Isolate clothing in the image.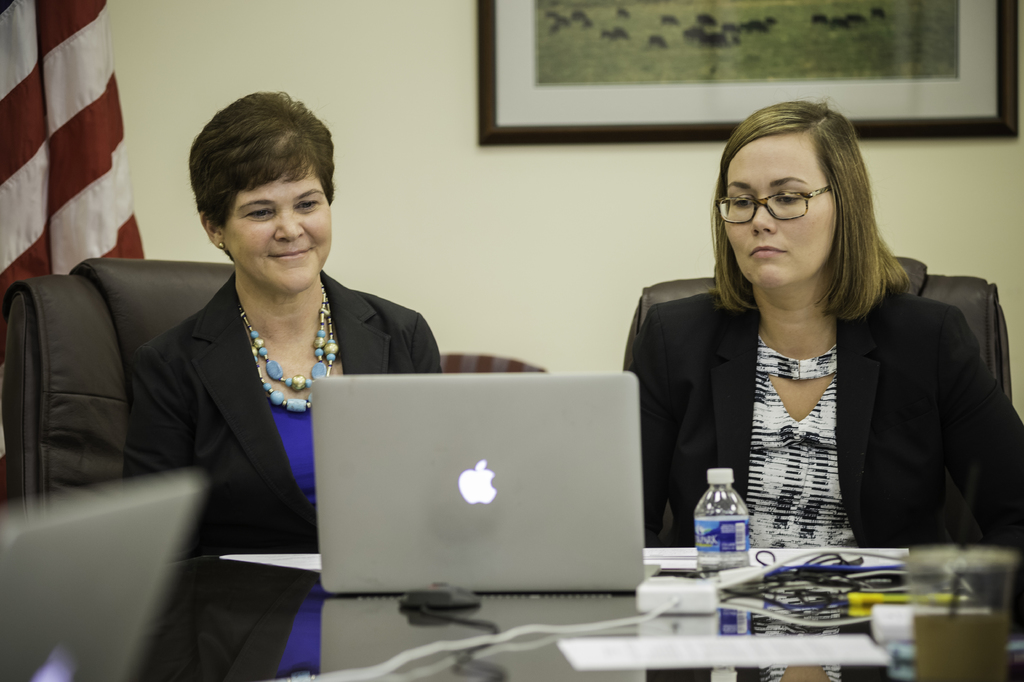
Isolated region: region(115, 264, 449, 543).
